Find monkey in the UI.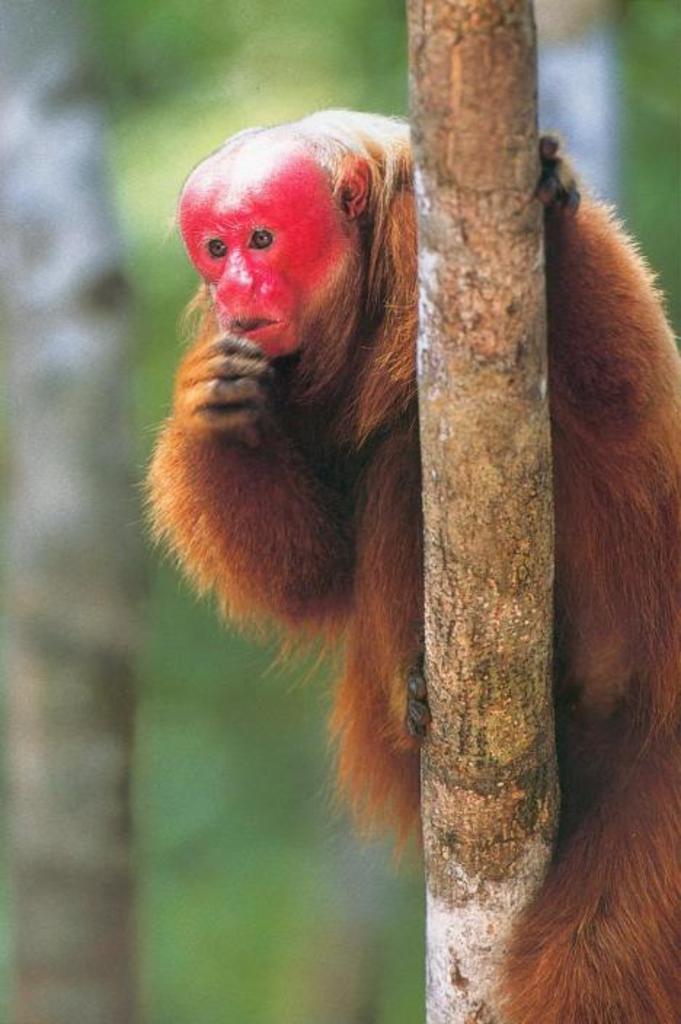
UI element at detection(150, 112, 680, 1023).
